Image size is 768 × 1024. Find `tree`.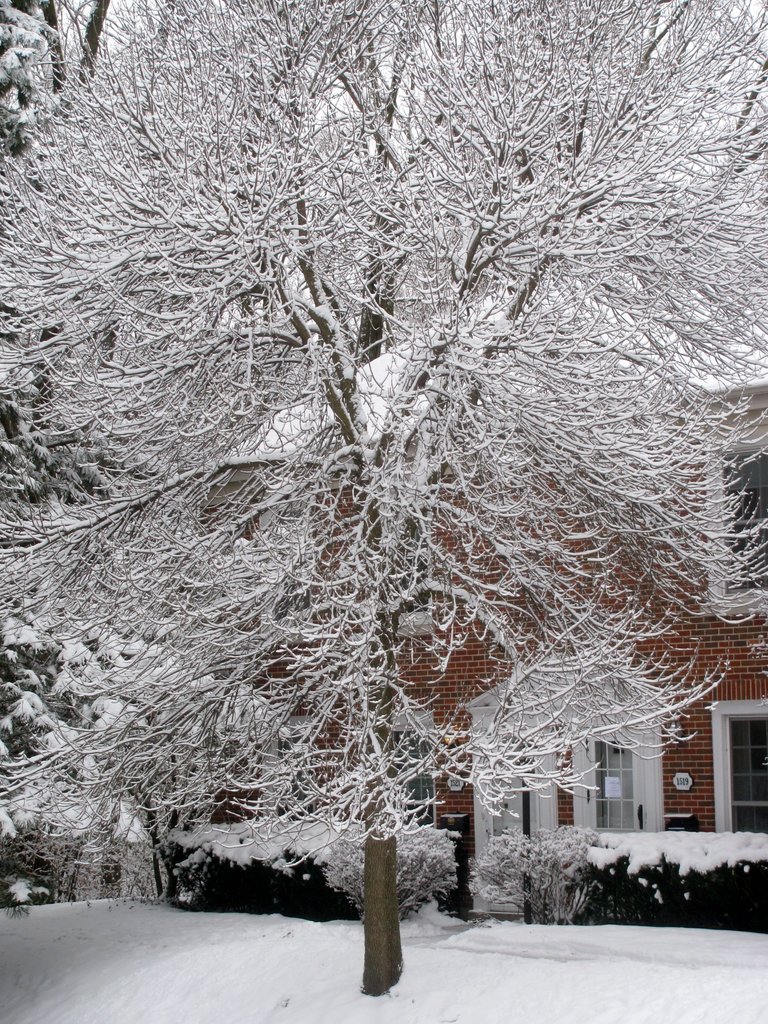
rect(20, 0, 730, 911).
